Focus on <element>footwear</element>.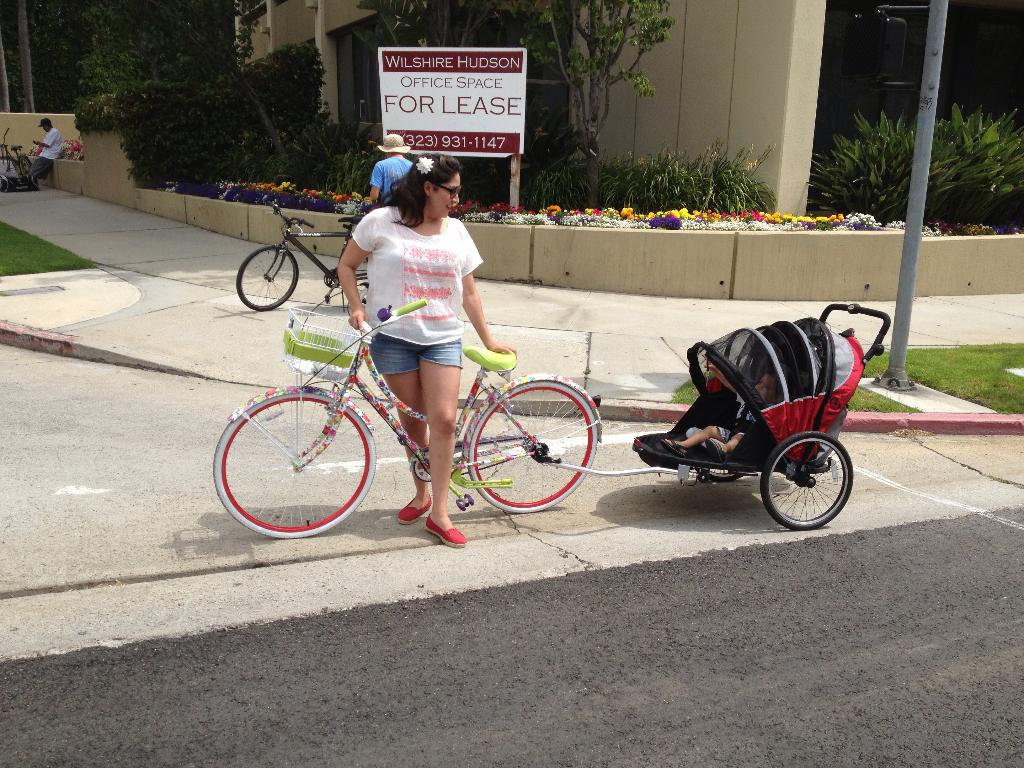
Focused at [x1=708, y1=438, x2=731, y2=466].
